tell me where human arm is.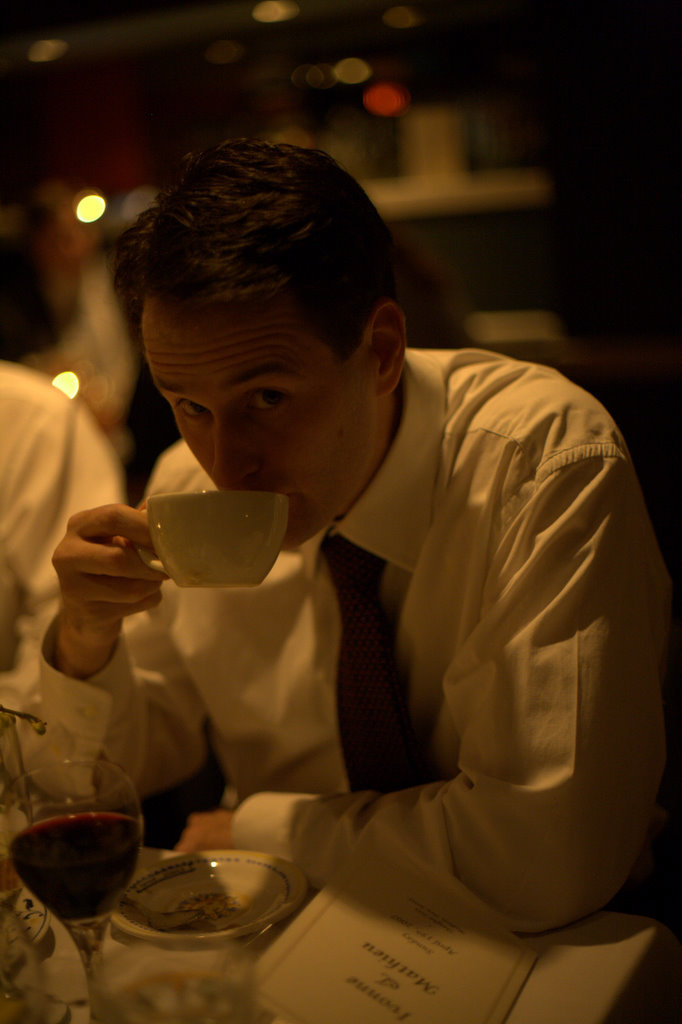
human arm is at box(11, 447, 224, 809).
